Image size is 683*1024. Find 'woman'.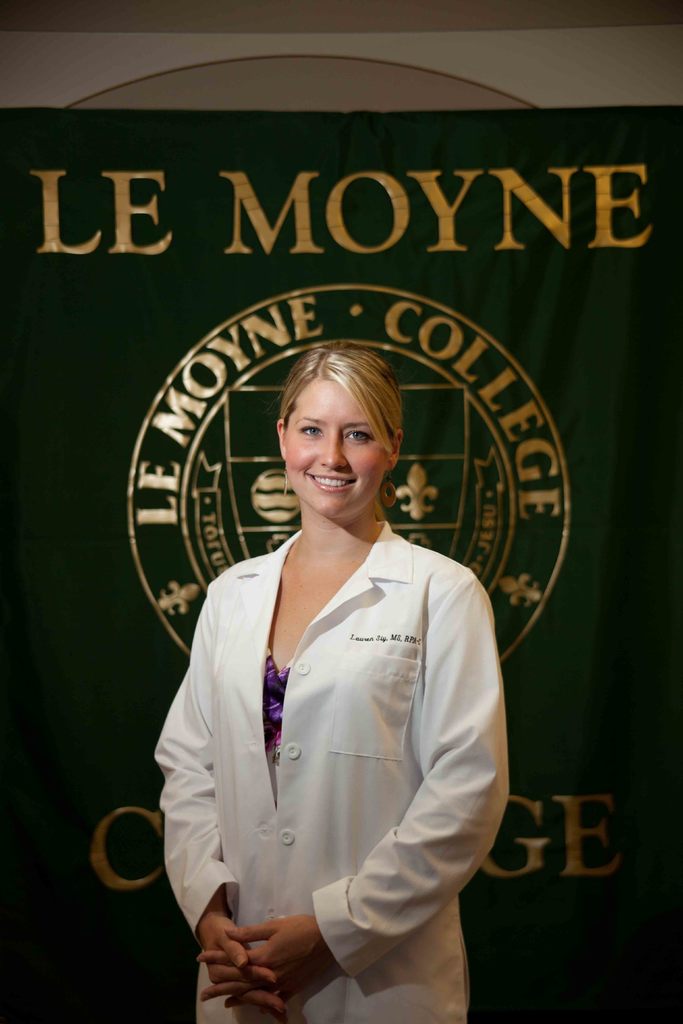
142, 328, 520, 994.
